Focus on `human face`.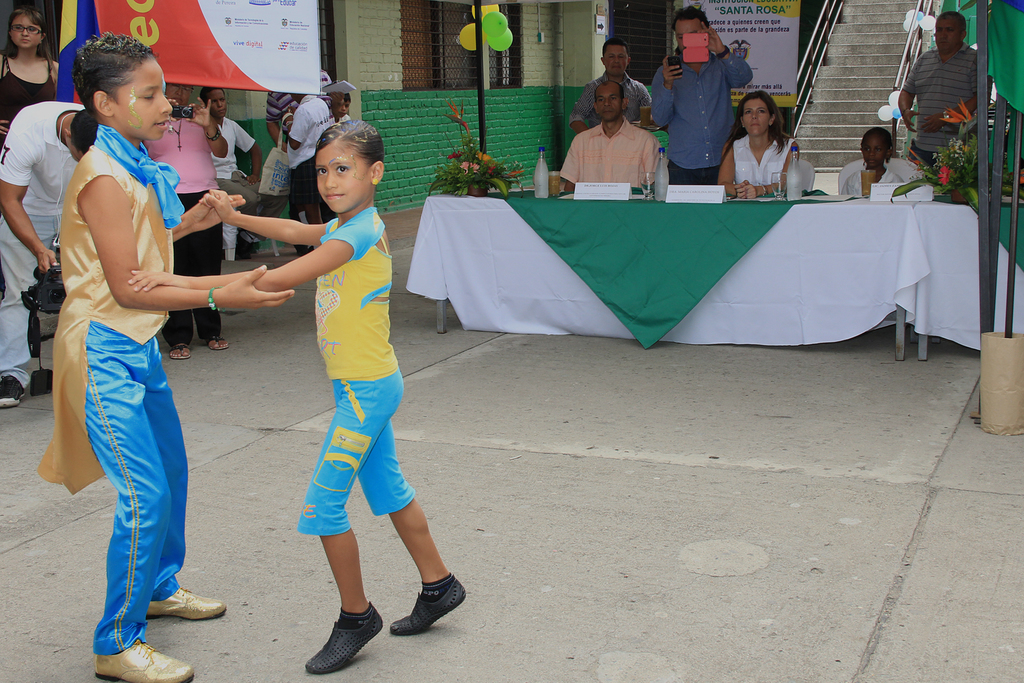
Focused at bbox=(116, 60, 170, 141).
